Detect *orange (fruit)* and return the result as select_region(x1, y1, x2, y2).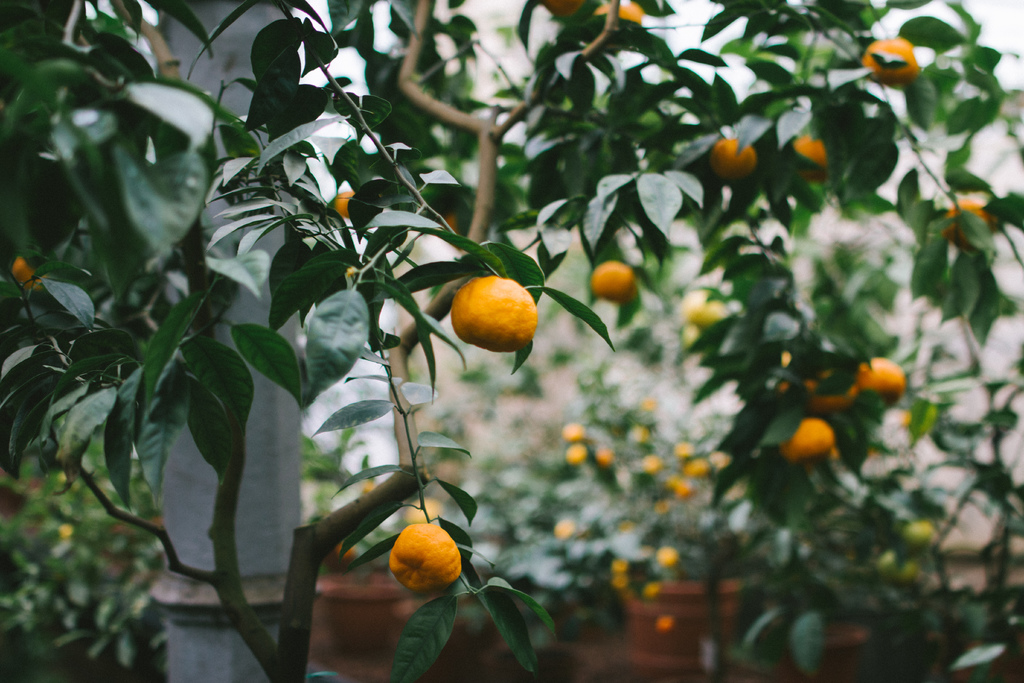
select_region(849, 35, 924, 83).
